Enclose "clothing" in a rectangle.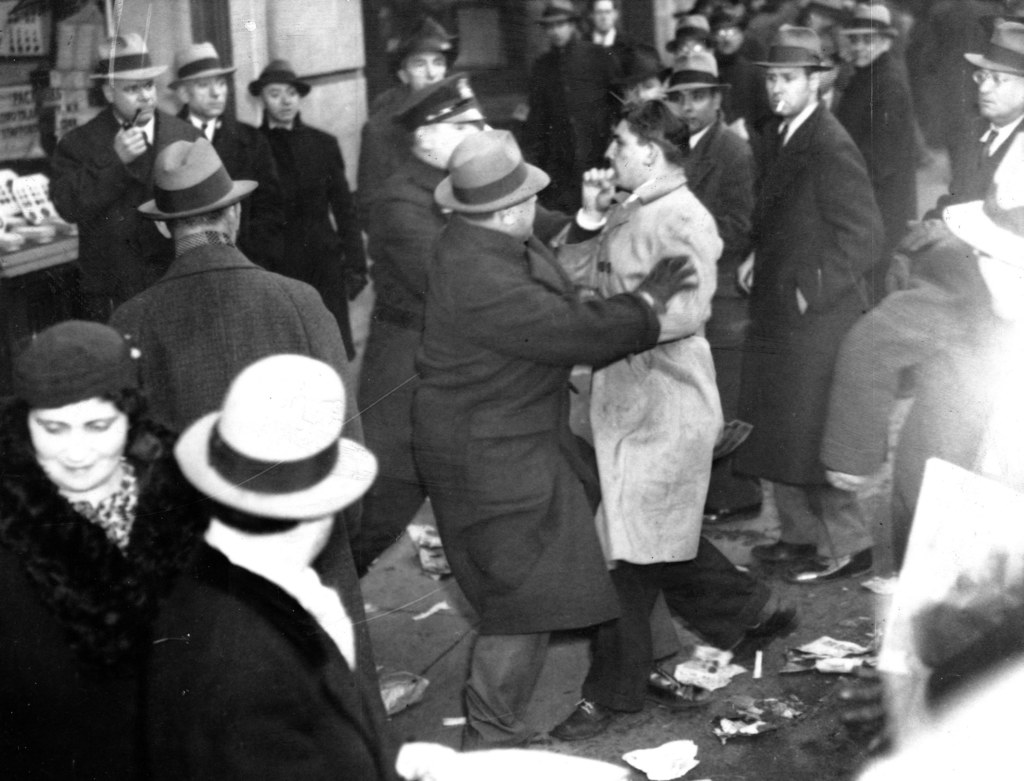
170:102:291:273.
